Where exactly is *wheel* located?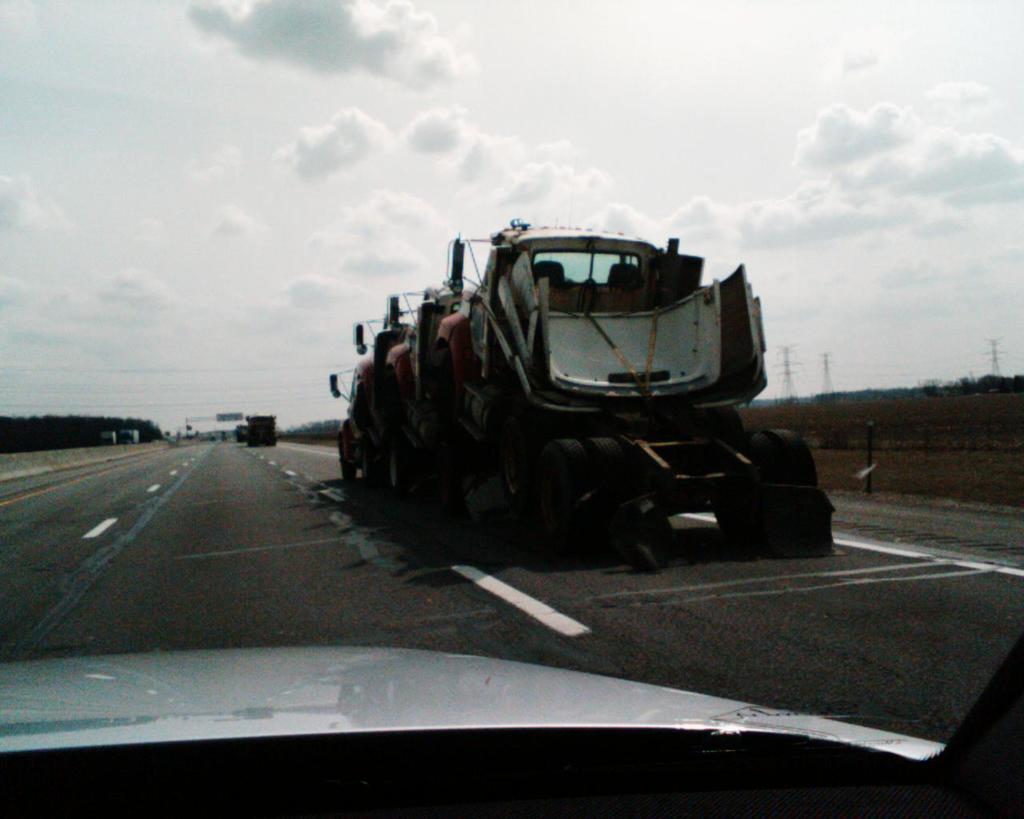
Its bounding box is 548,441,595,501.
